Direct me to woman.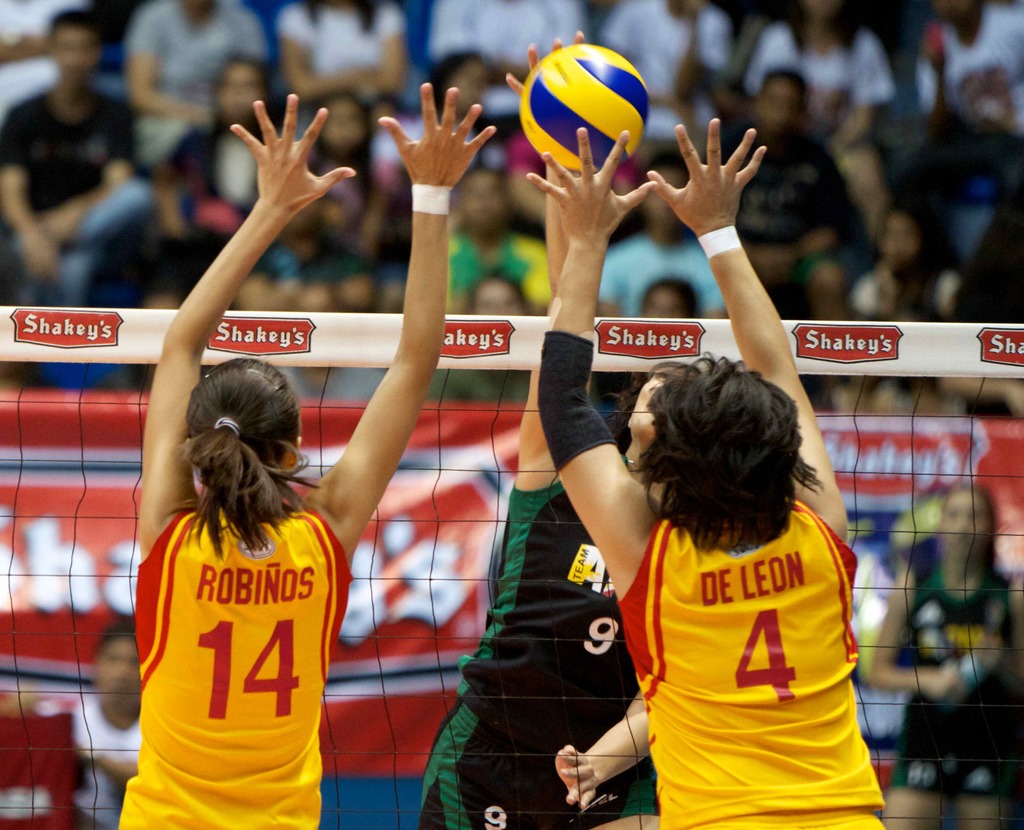
Direction: box=[140, 57, 286, 302].
